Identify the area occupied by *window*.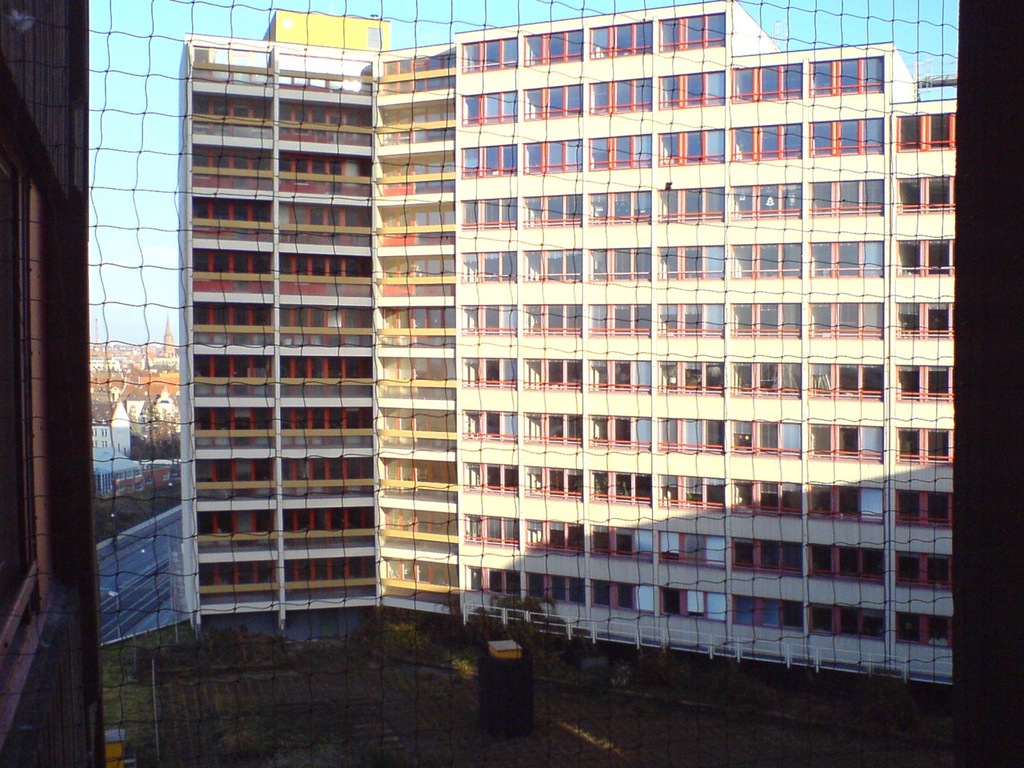
Area: bbox(454, 510, 517, 560).
